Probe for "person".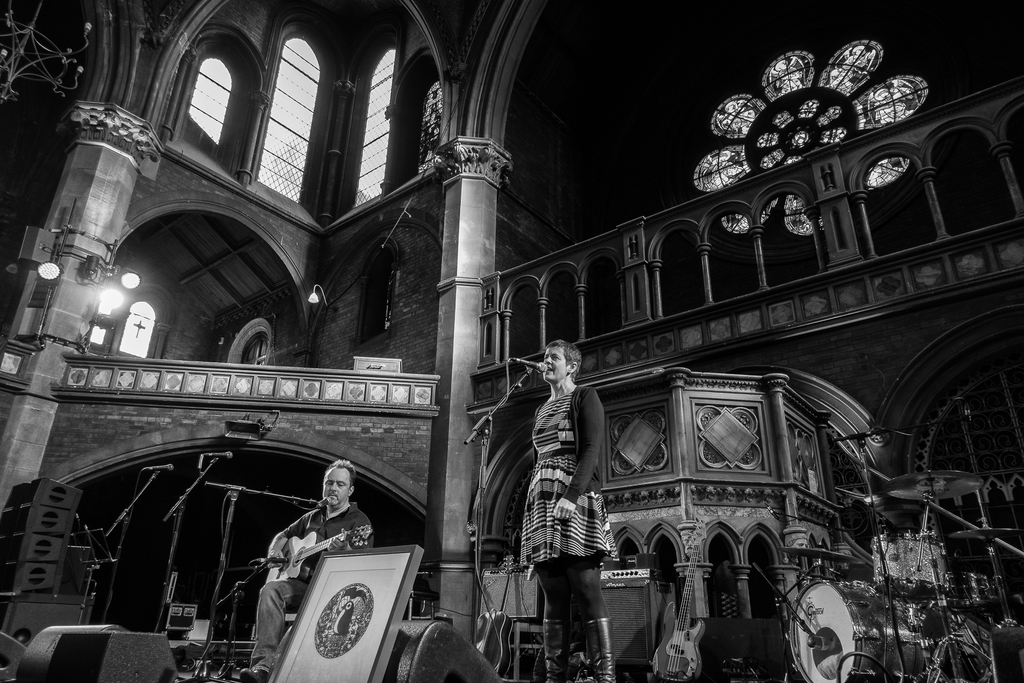
Probe result: {"x1": 521, "y1": 336, "x2": 614, "y2": 681}.
